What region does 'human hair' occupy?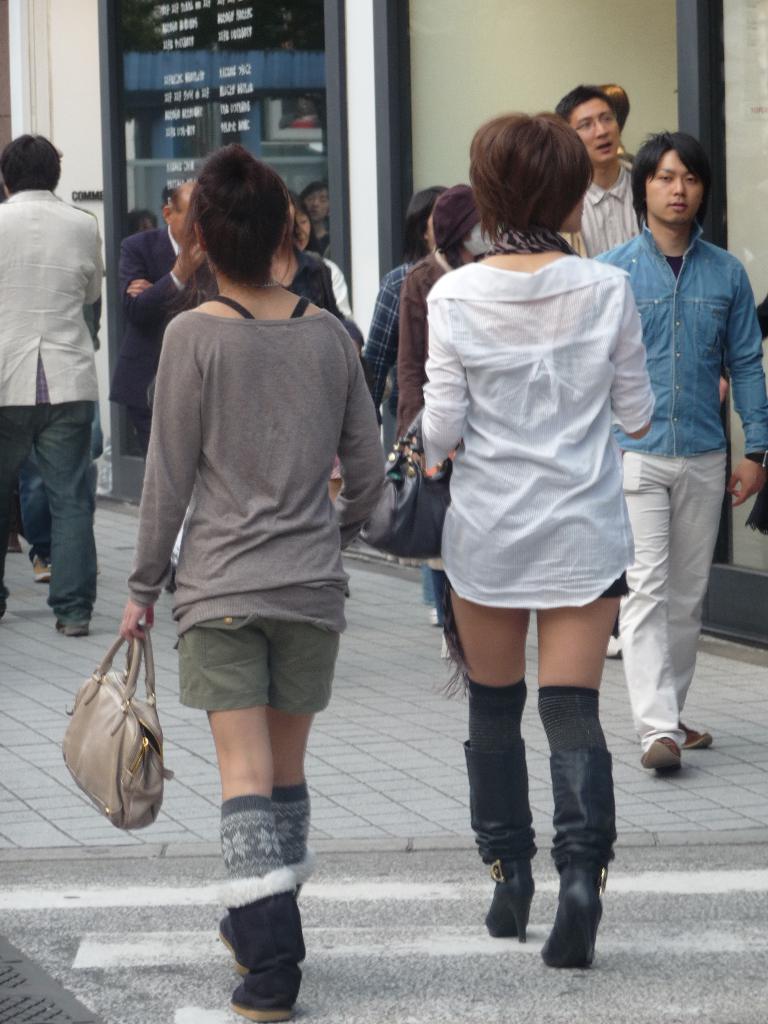
(551, 80, 623, 131).
